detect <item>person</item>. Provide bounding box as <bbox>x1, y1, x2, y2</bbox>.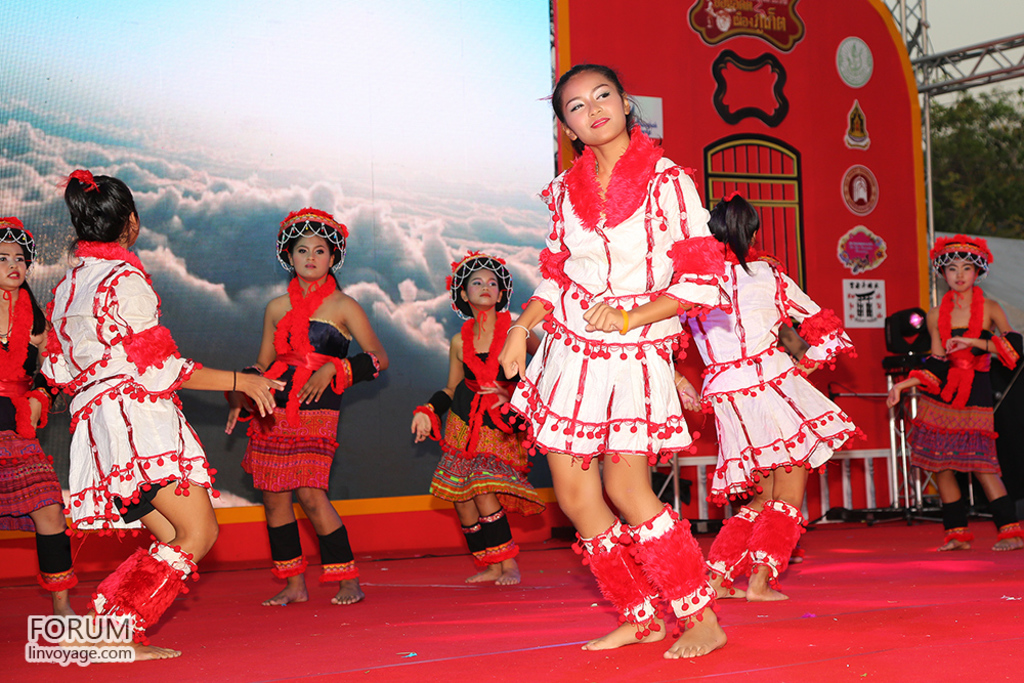
<bbox>30, 167, 287, 668</bbox>.
